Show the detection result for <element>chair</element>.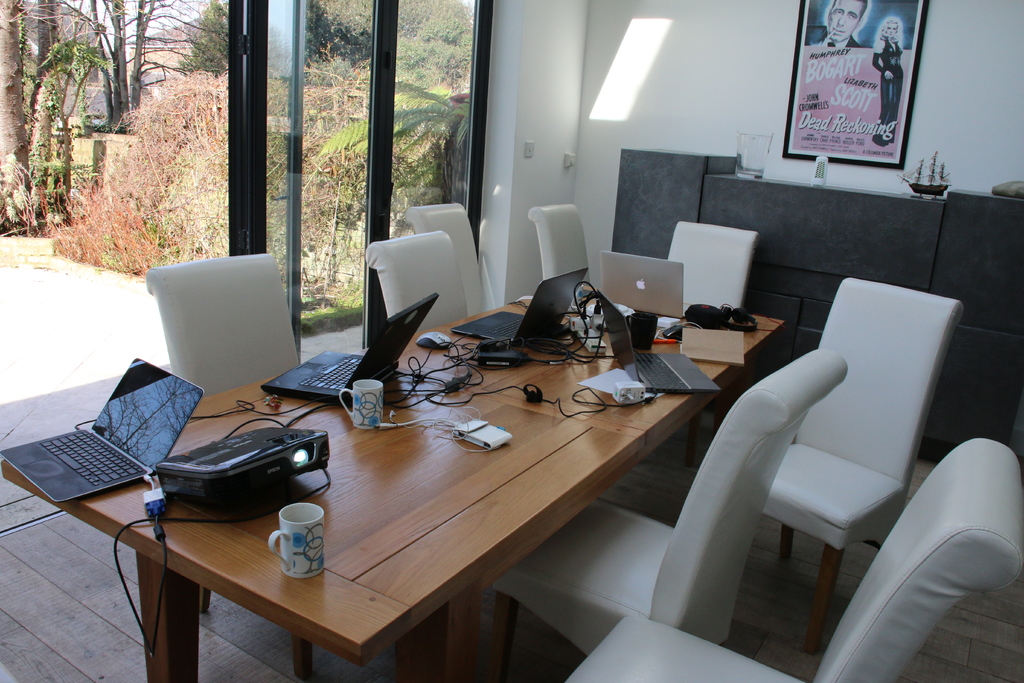
x1=525, y1=202, x2=602, y2=283.
